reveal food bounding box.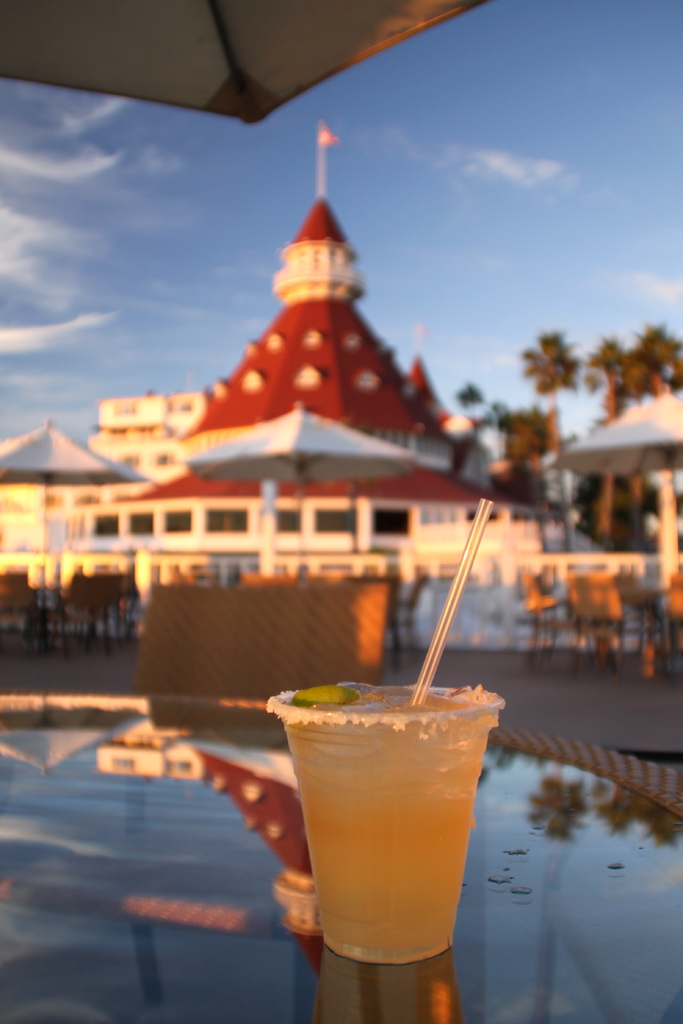
Revealed: 266,680,505,962.
